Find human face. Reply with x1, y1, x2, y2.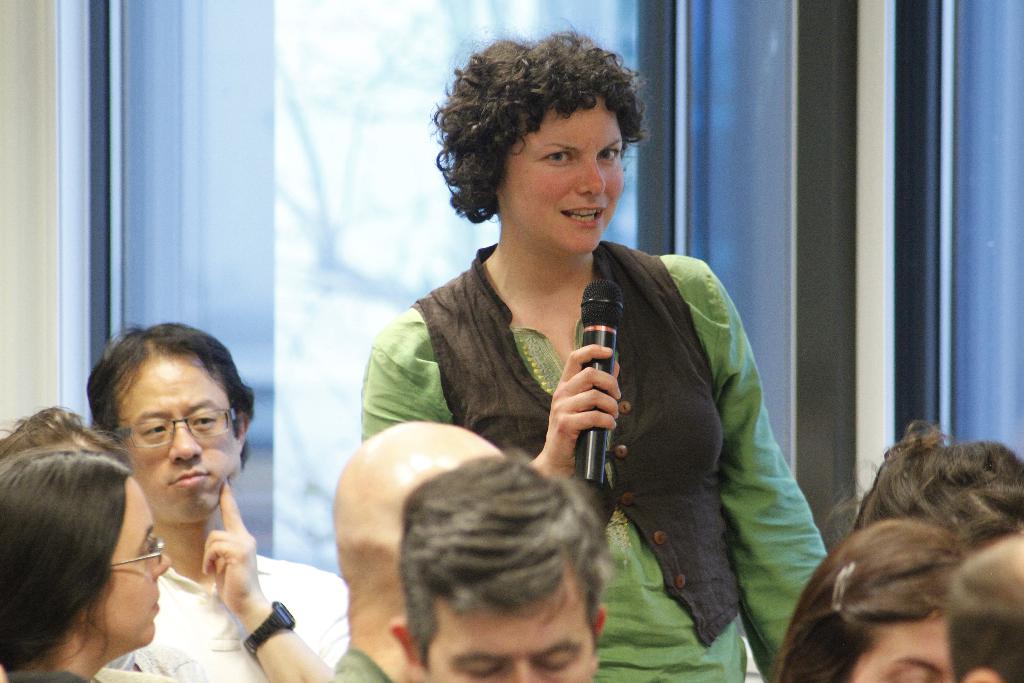
422, 598, 604, 682.
